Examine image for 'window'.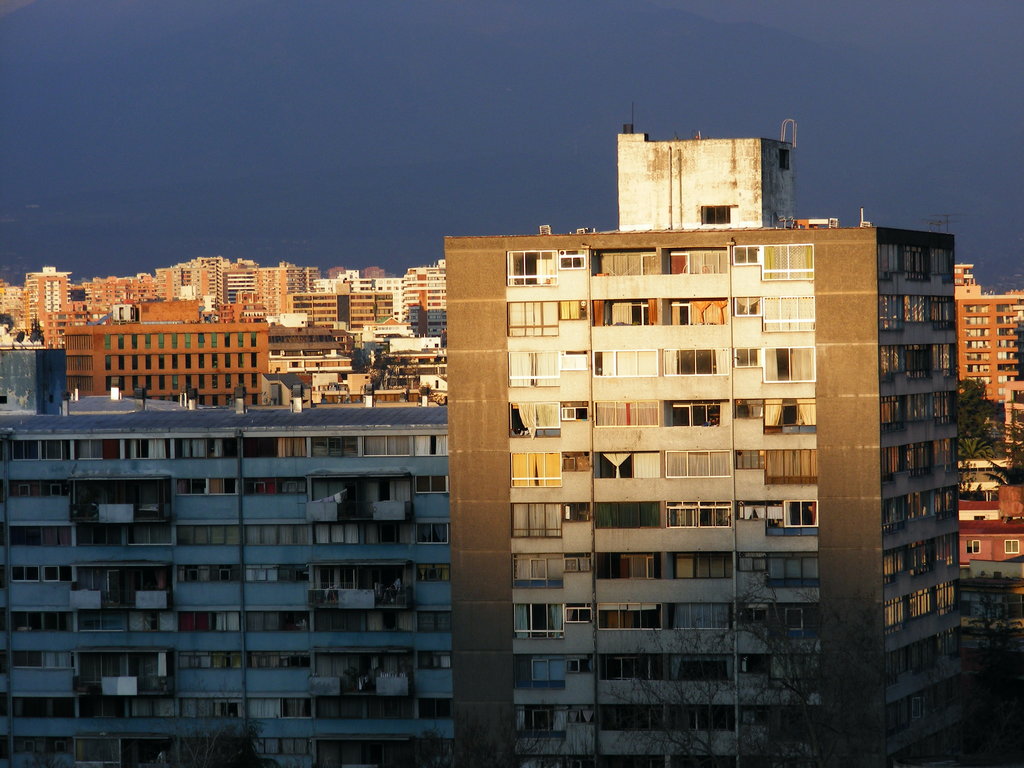
Examination result: bbox(673, 556, 738, 584).
